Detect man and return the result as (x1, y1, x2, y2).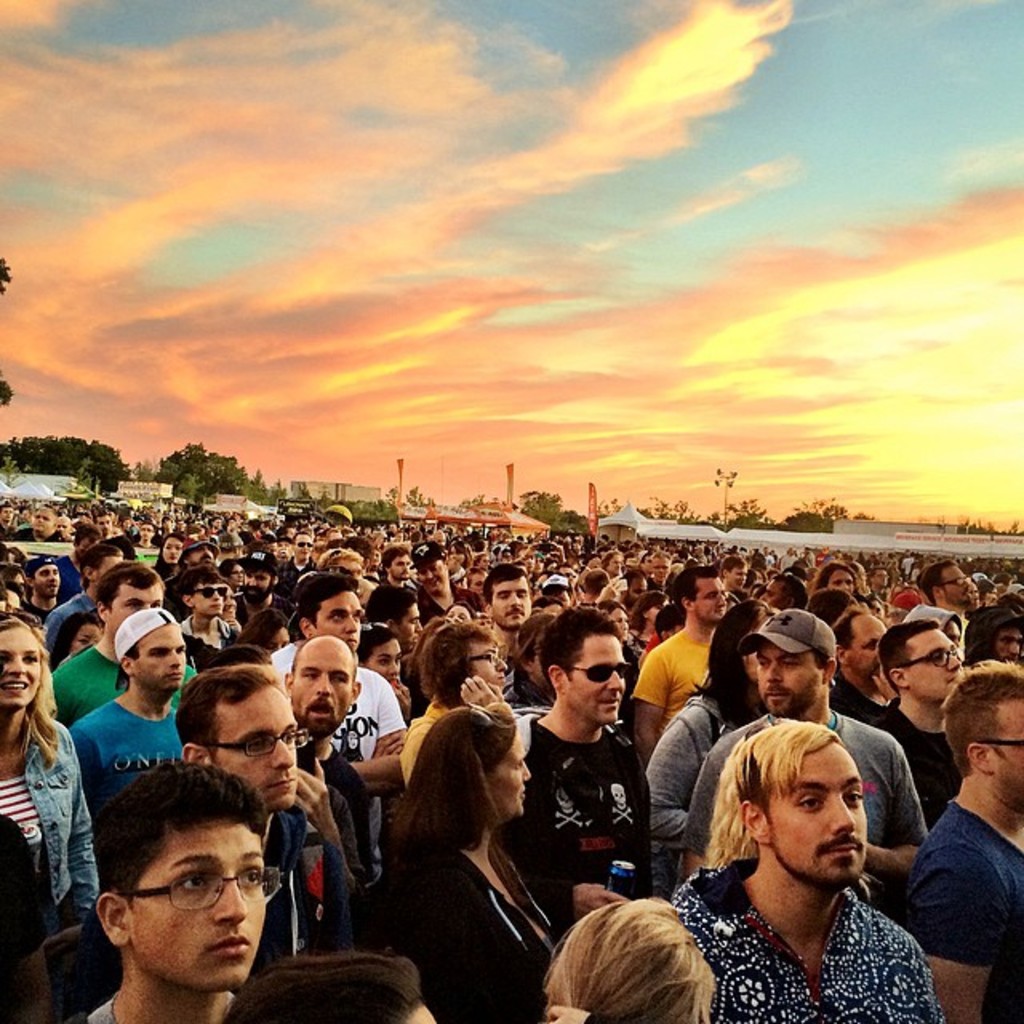
(42, 571, 165, 714).
